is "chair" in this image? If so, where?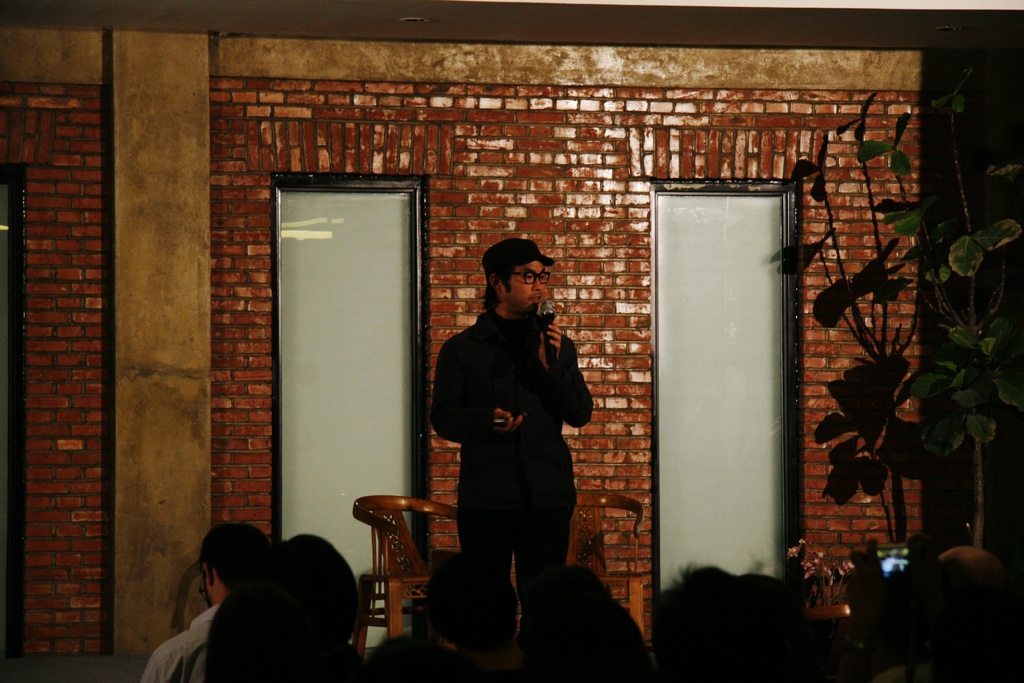
Yes, at box=[806, 605, 851, 625].
